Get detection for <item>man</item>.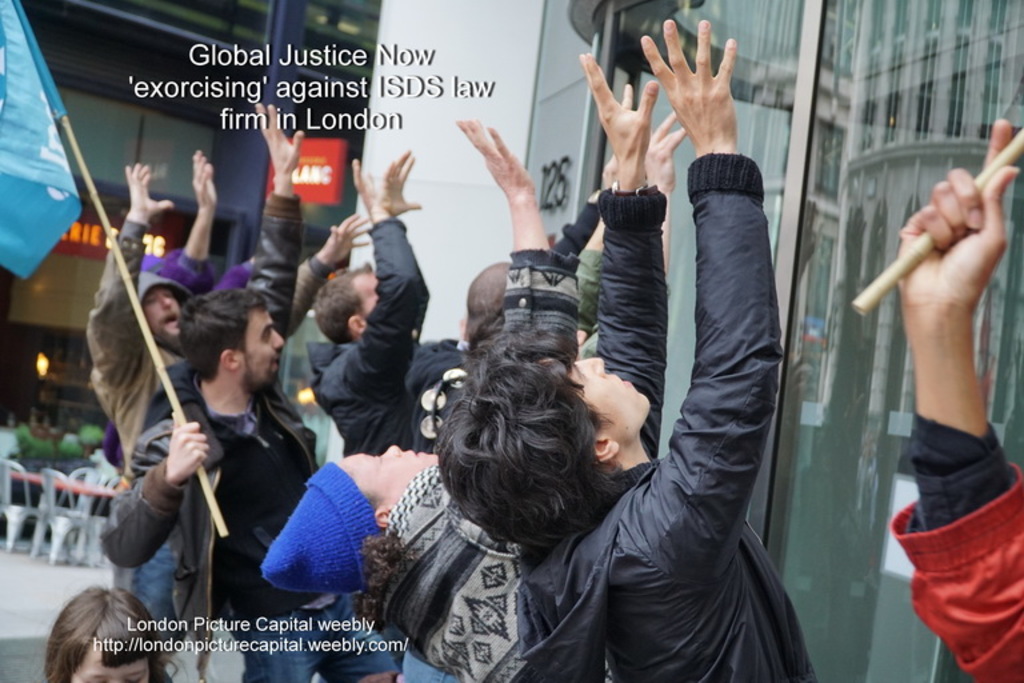
Detection: [433,16,832,682].
